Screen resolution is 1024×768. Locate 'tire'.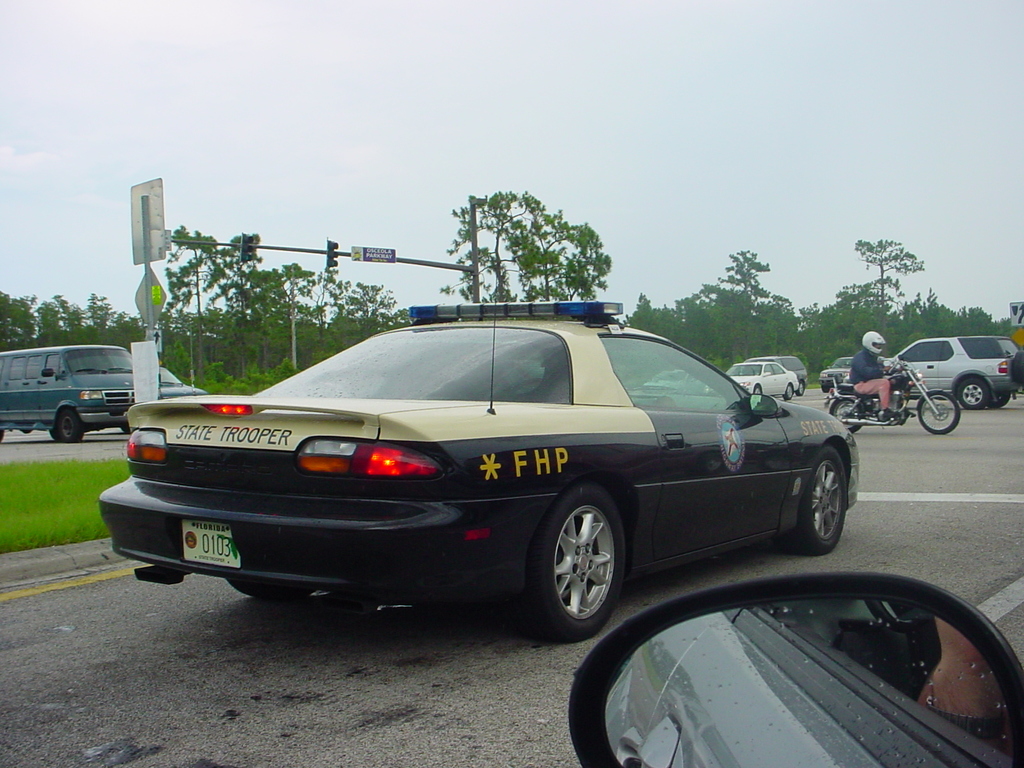
bbox=(753, 384, 764, 395).
